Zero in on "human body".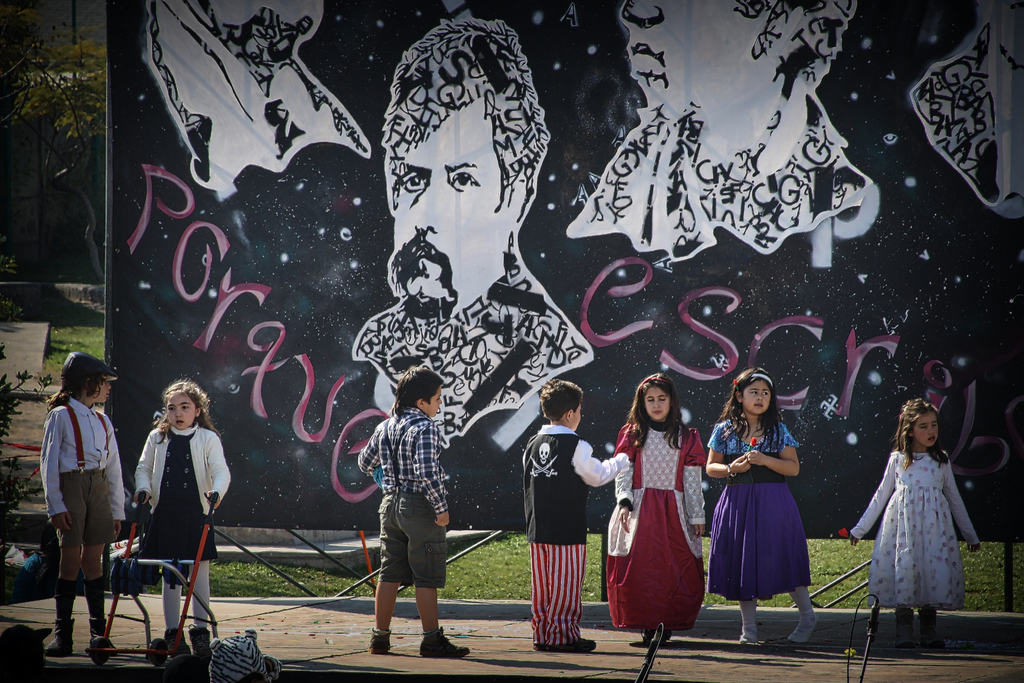
Zeroed in: box(706, 420, 817, 642).
